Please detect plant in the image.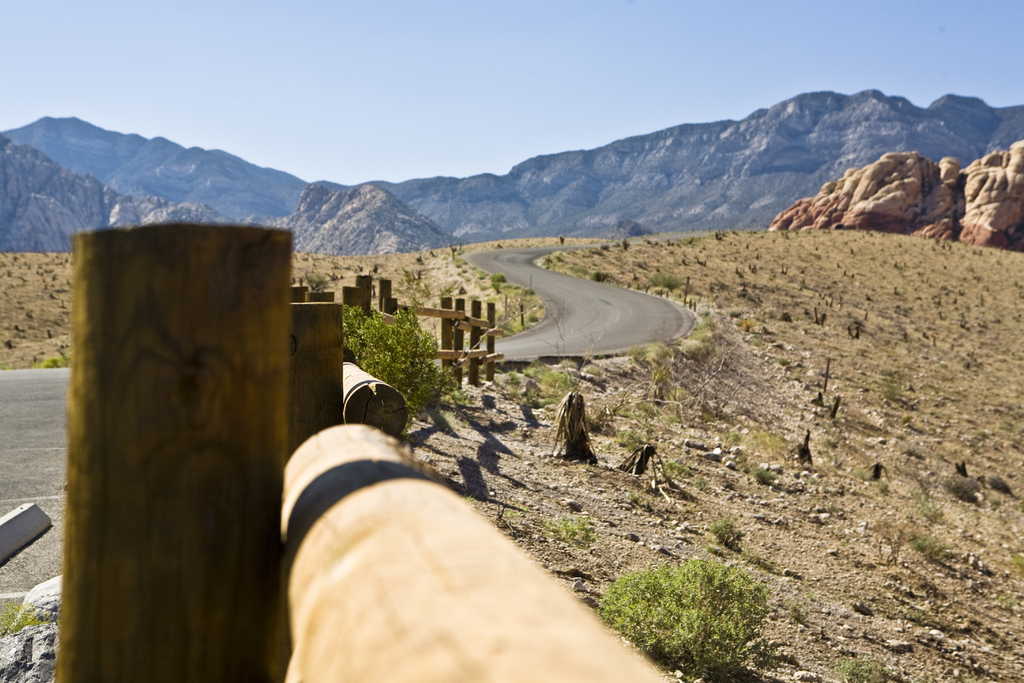
502/507/532/534.
